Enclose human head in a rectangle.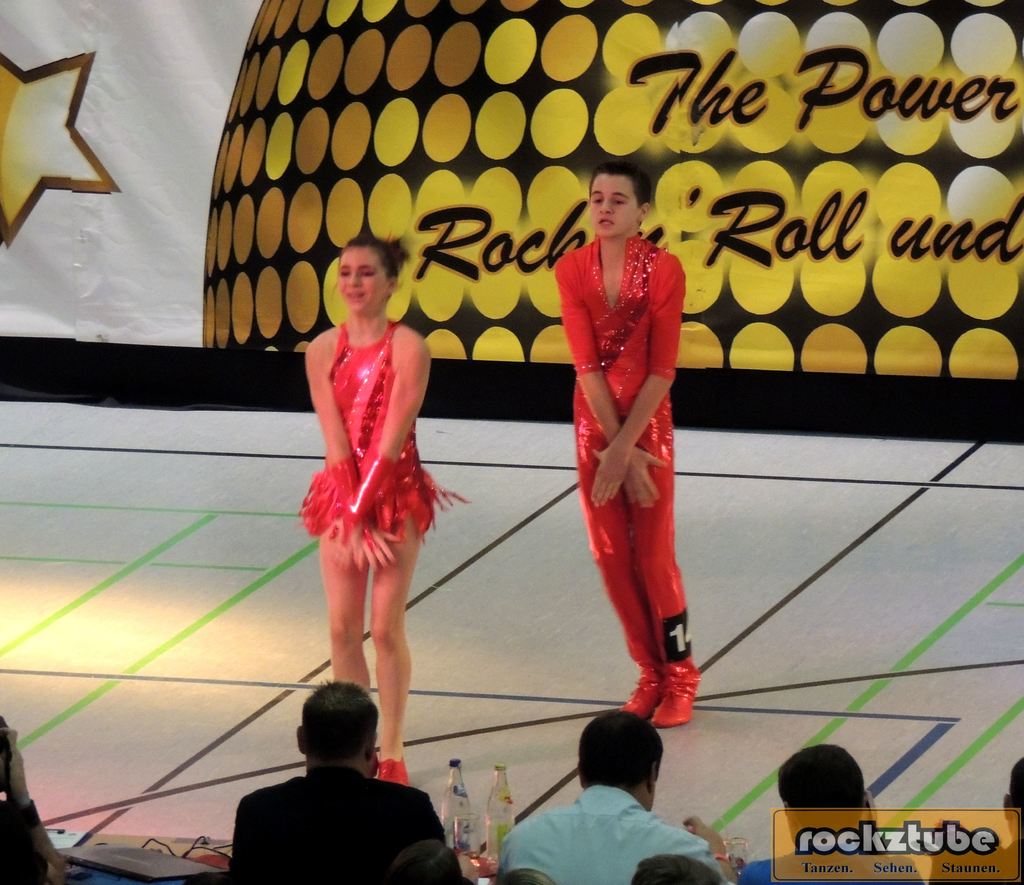
[left=777, top=744, right=867, bottom=848].
